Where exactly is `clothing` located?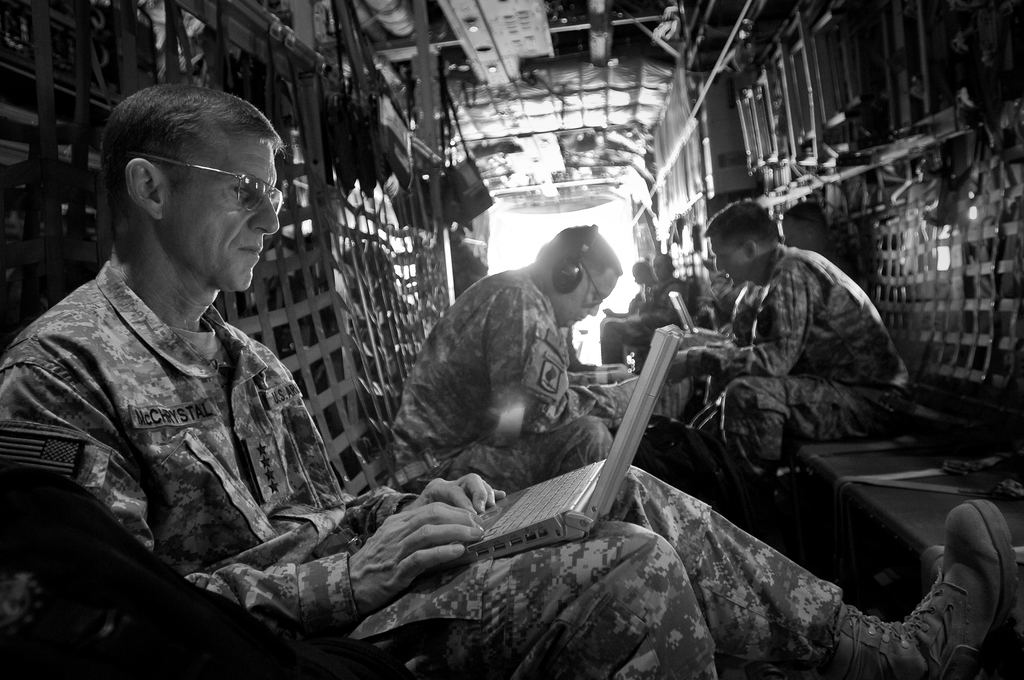
Its bounding box is Rect(598, 275, 694, 364).
